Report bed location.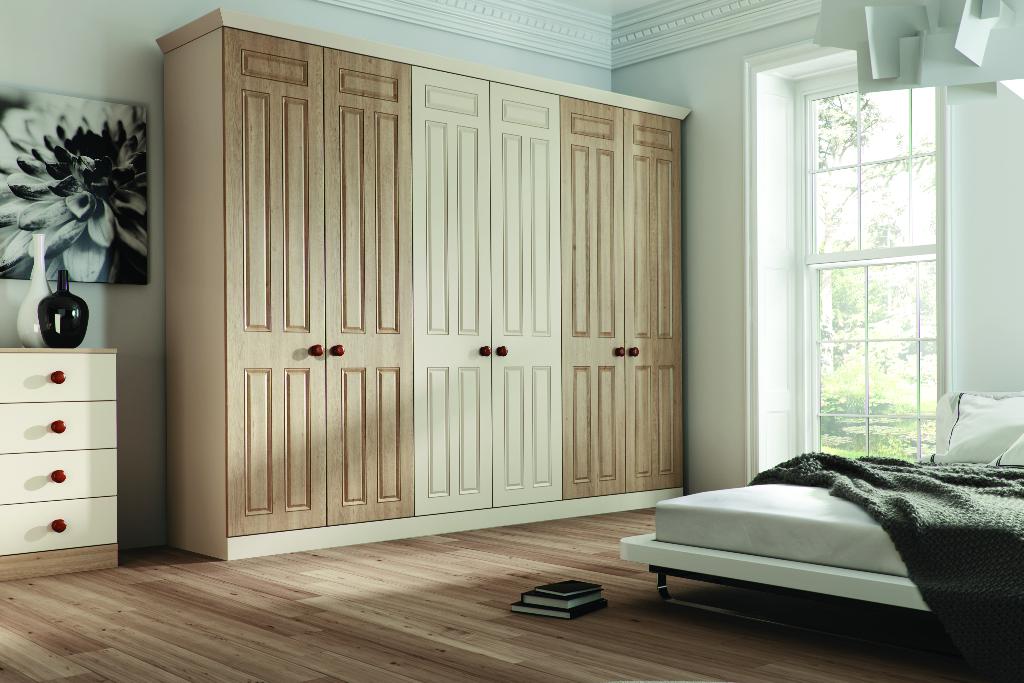
Report: BBox(661, 437, 934, 605).
